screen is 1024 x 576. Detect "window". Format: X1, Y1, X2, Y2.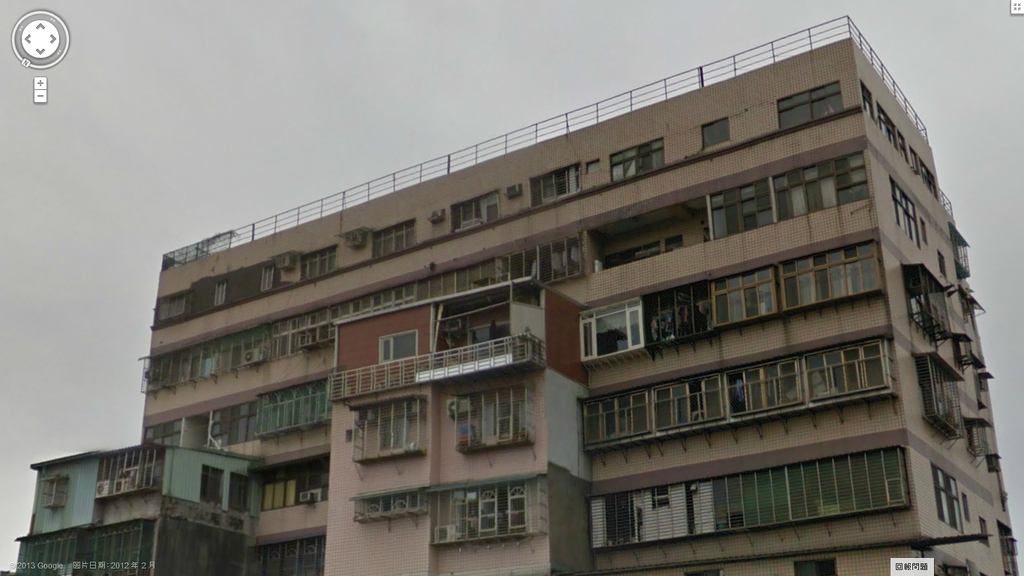
946, 224, 969, 278.
